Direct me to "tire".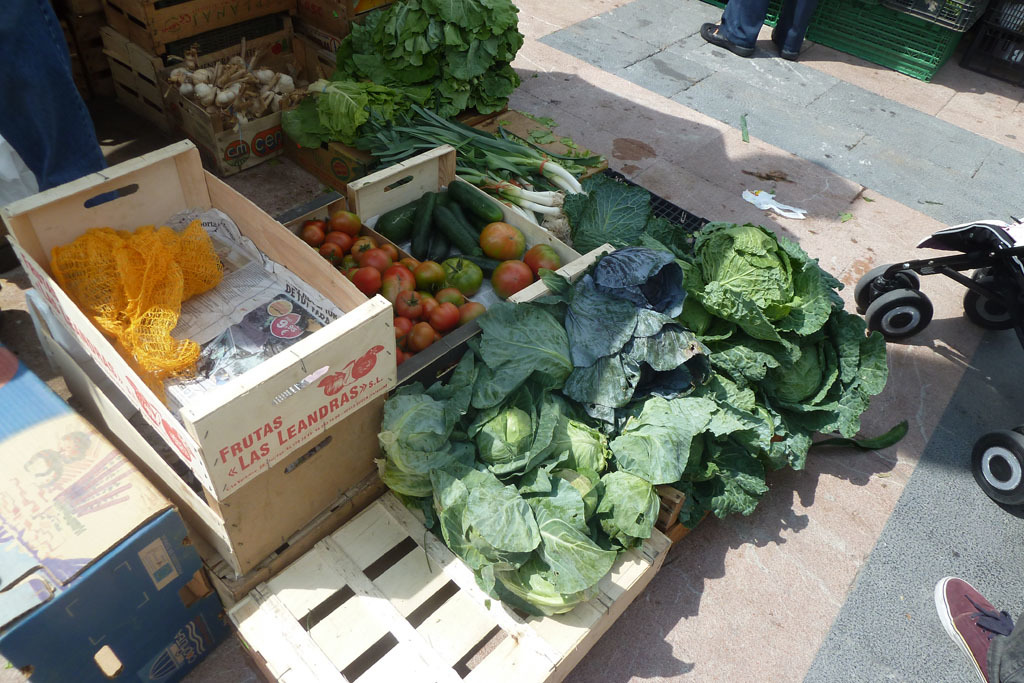
Direction: [966, 437, 1023, 506].
